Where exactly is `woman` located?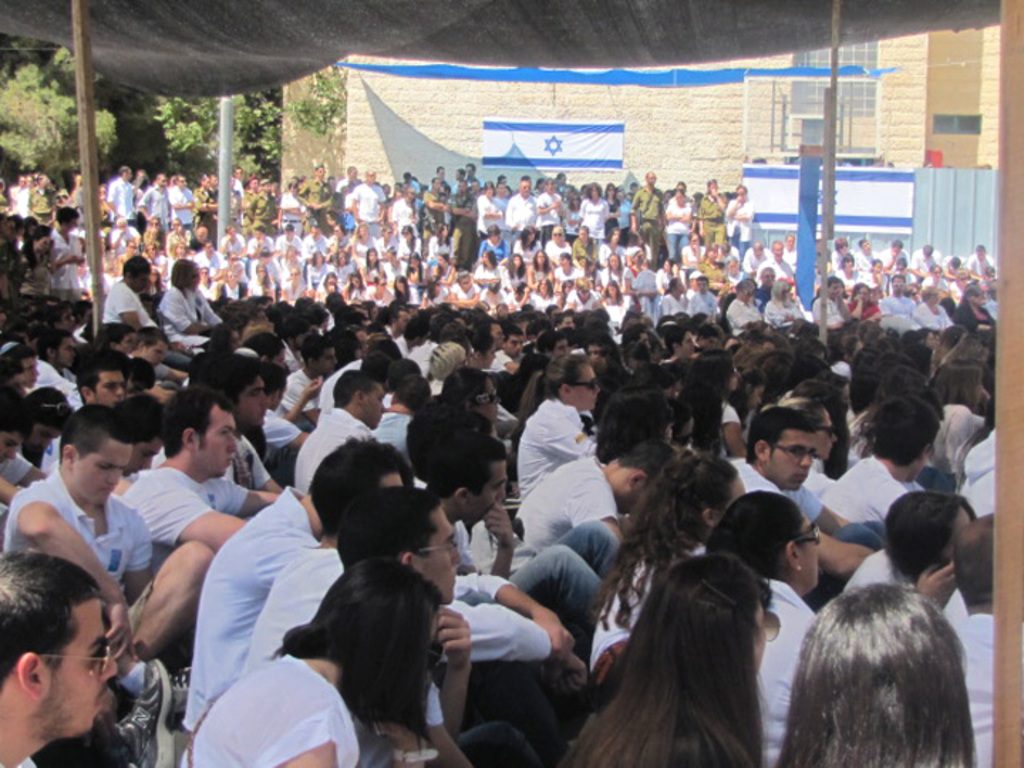
Its bounding box is bbox=[474, 181, 501, 233].
